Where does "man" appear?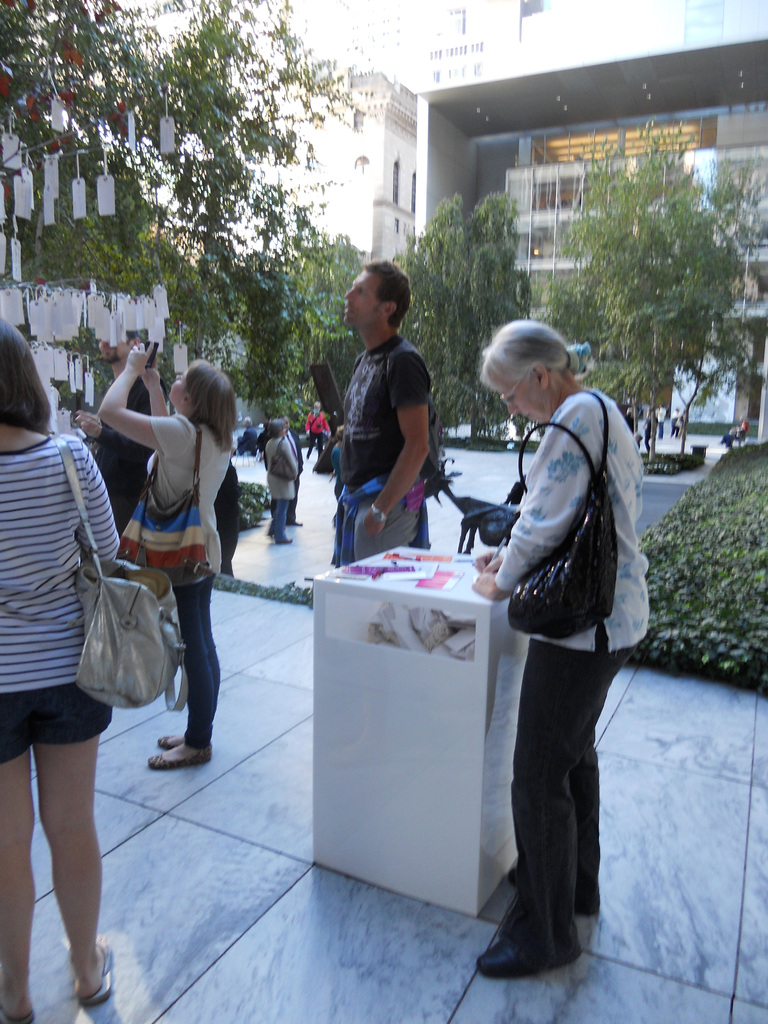
Appears at (x1=318, y1=258, x2=445, y2=564).
